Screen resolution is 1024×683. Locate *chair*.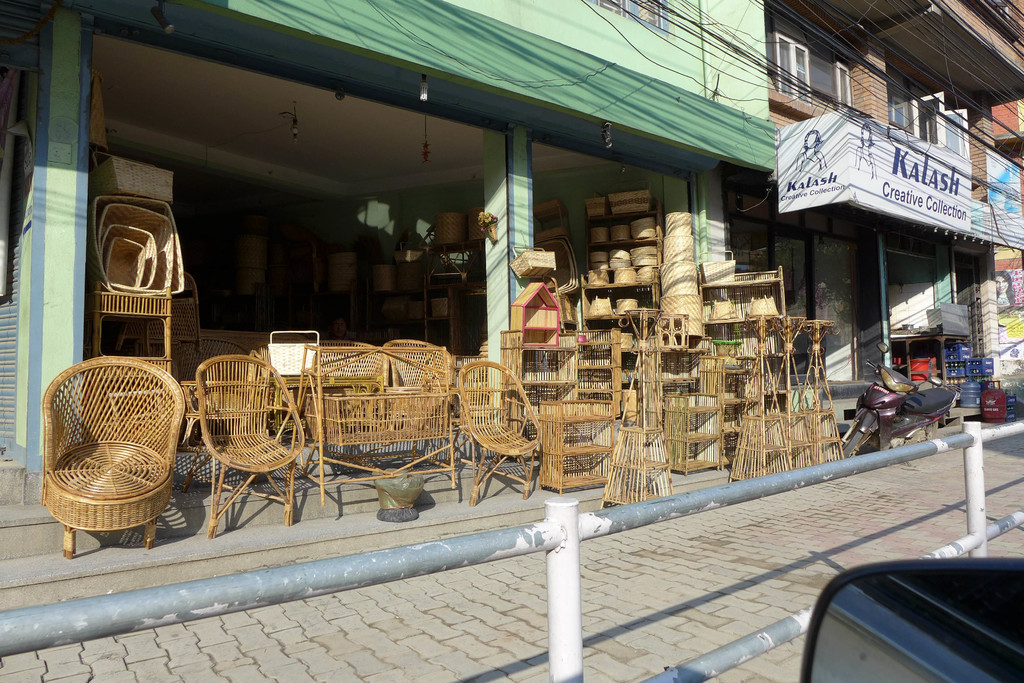
crop(386, 339, 456, 445).
